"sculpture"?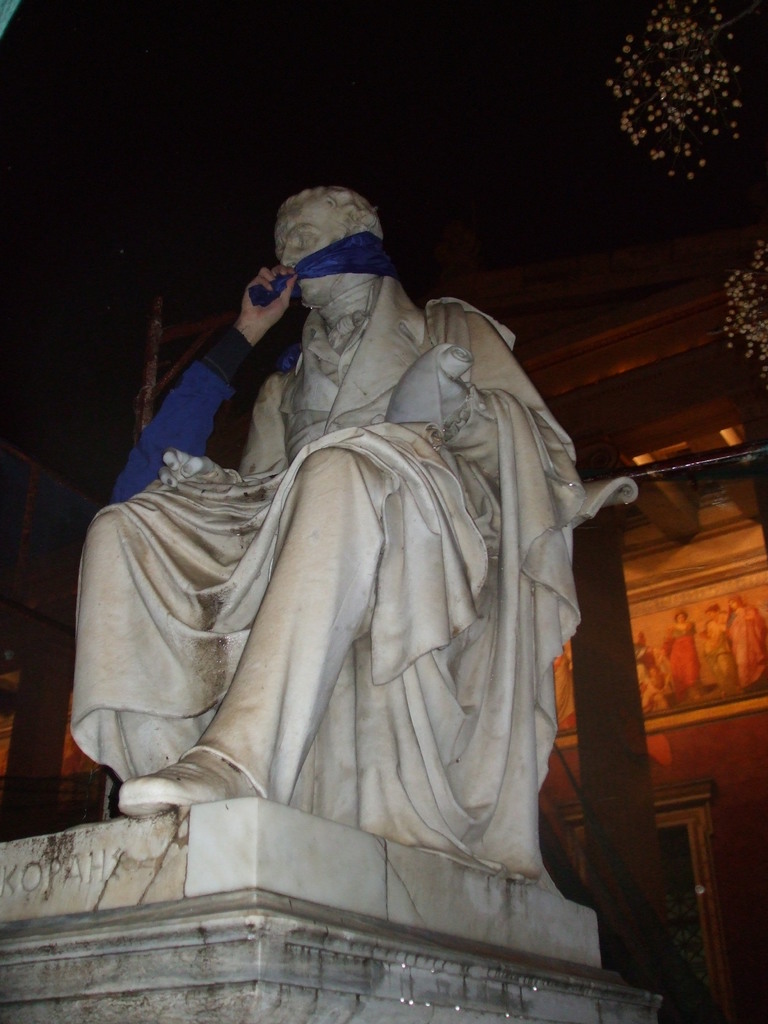
58/182/641/898
